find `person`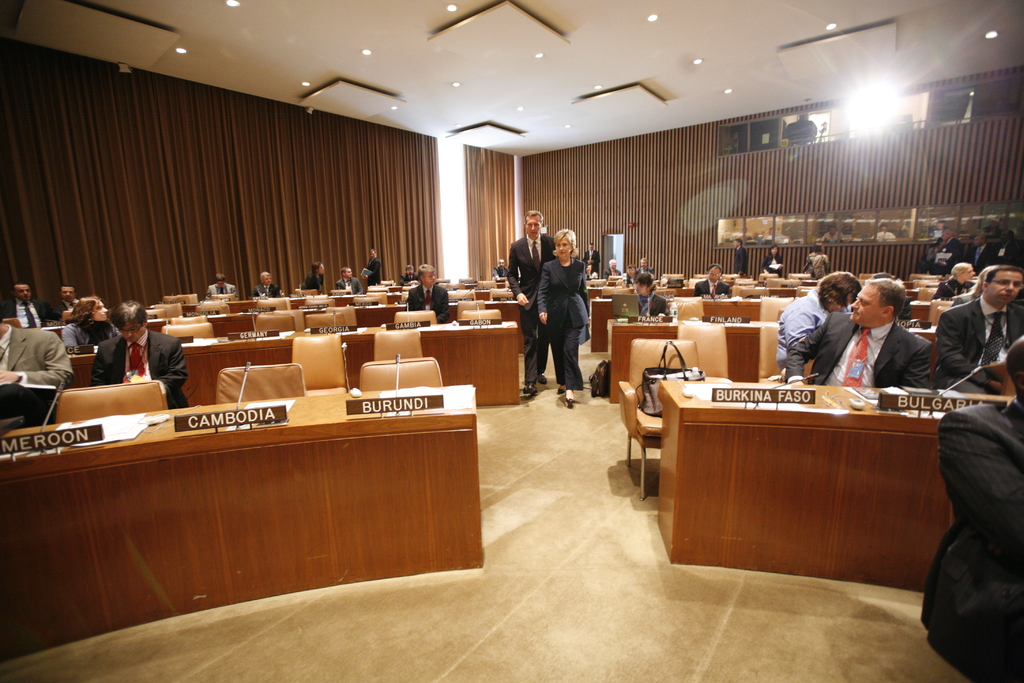
(334, 267, 360, 297)
